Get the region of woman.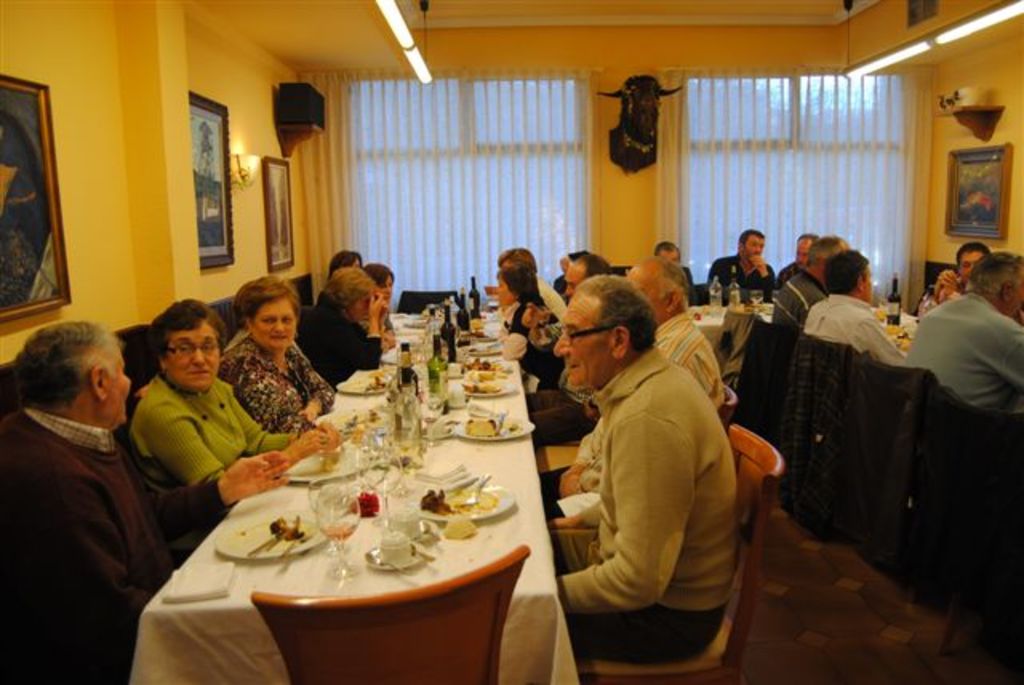
bbox=(486, 261, 574, 381).
